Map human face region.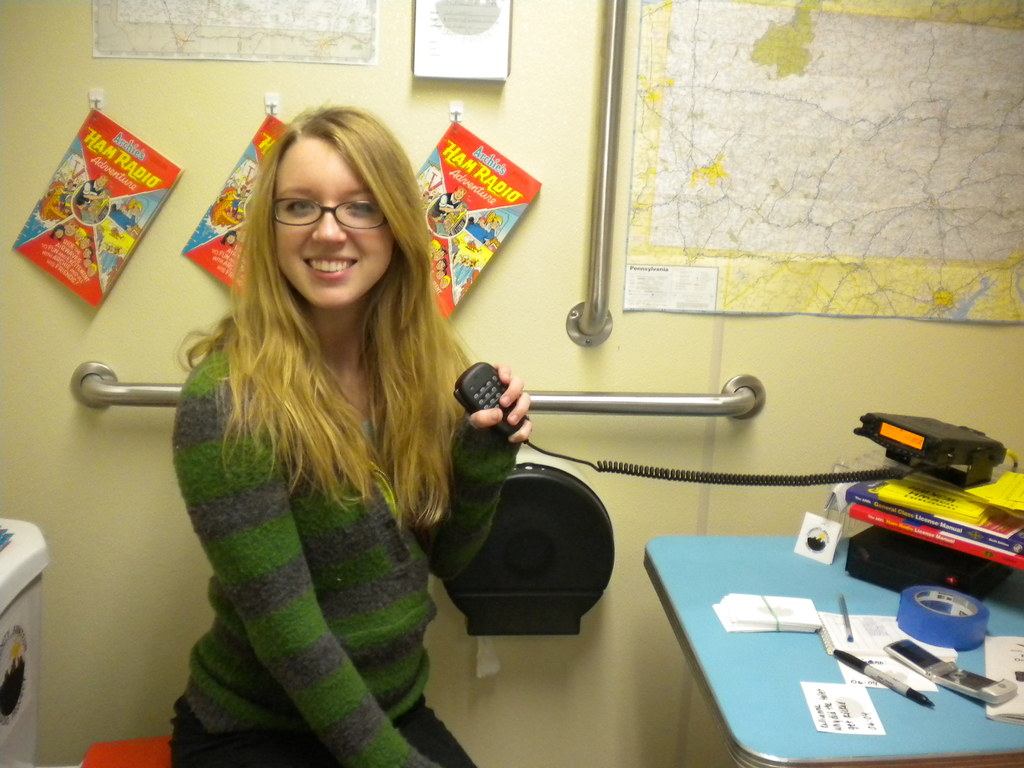
Mapped to 67, 225, 75, 232.
